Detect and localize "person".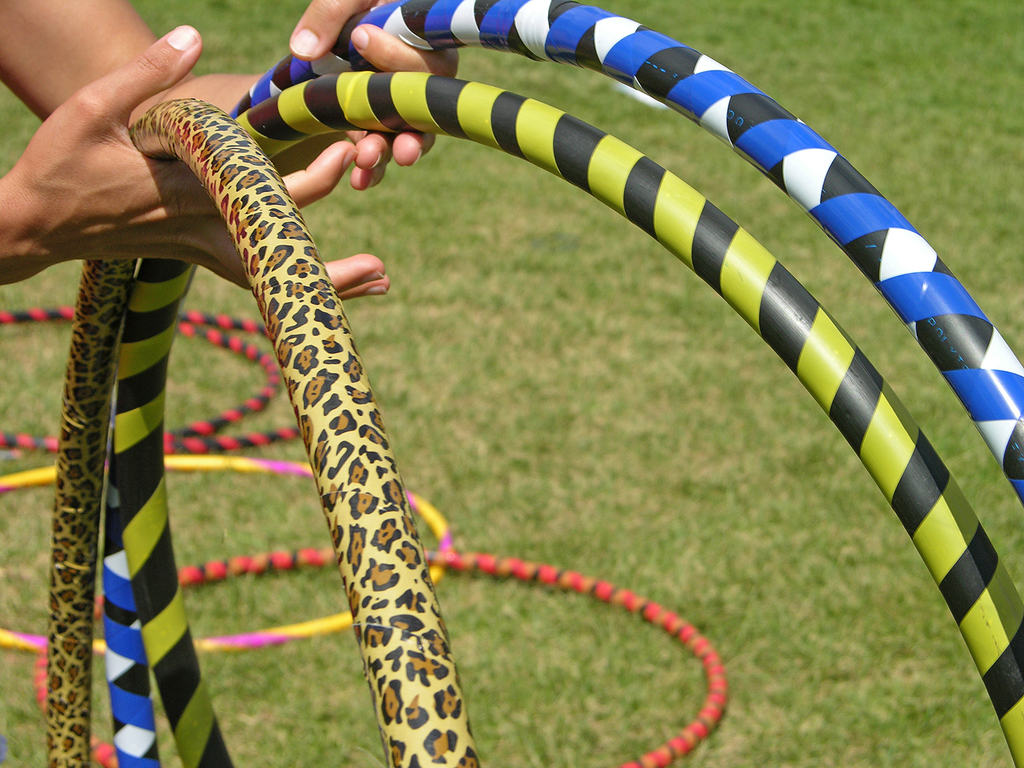
Localized at locate(0, 1, 394, 307).
